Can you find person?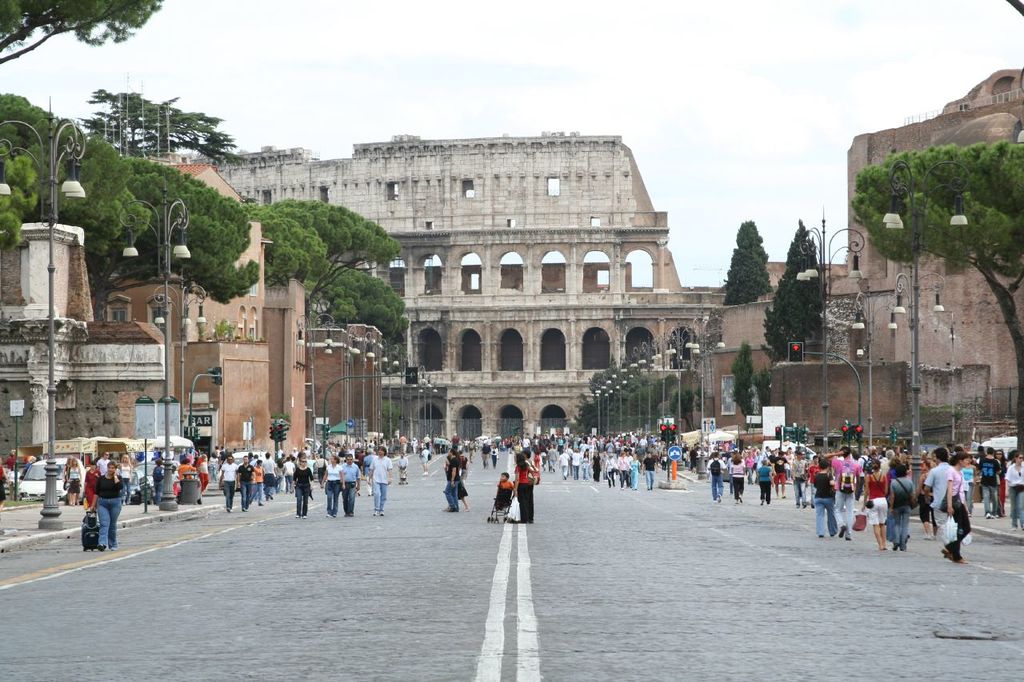
Yes, bounding box: 446,444,468,507.
